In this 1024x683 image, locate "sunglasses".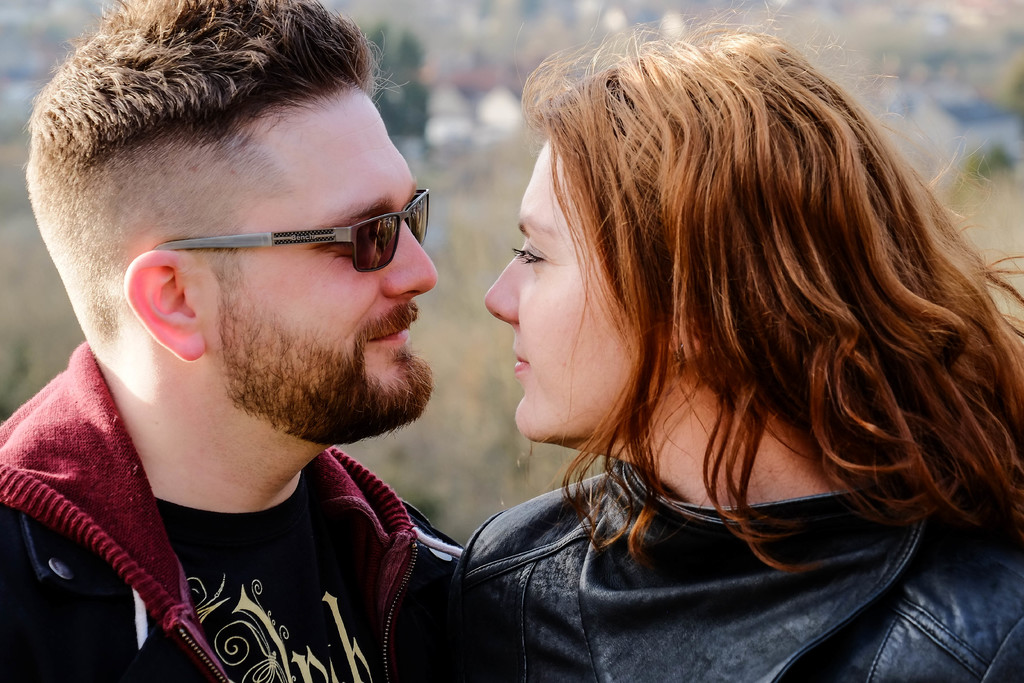
Bounding box: locate(156, 186, 430, 276).
